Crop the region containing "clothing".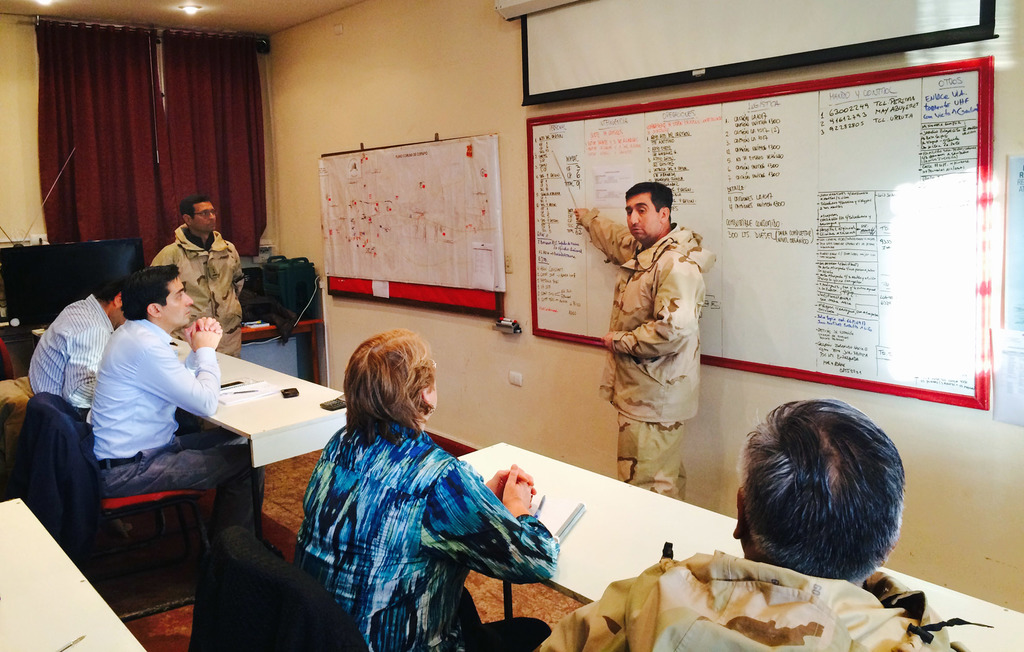
Crop region: 92 319 273 598.
